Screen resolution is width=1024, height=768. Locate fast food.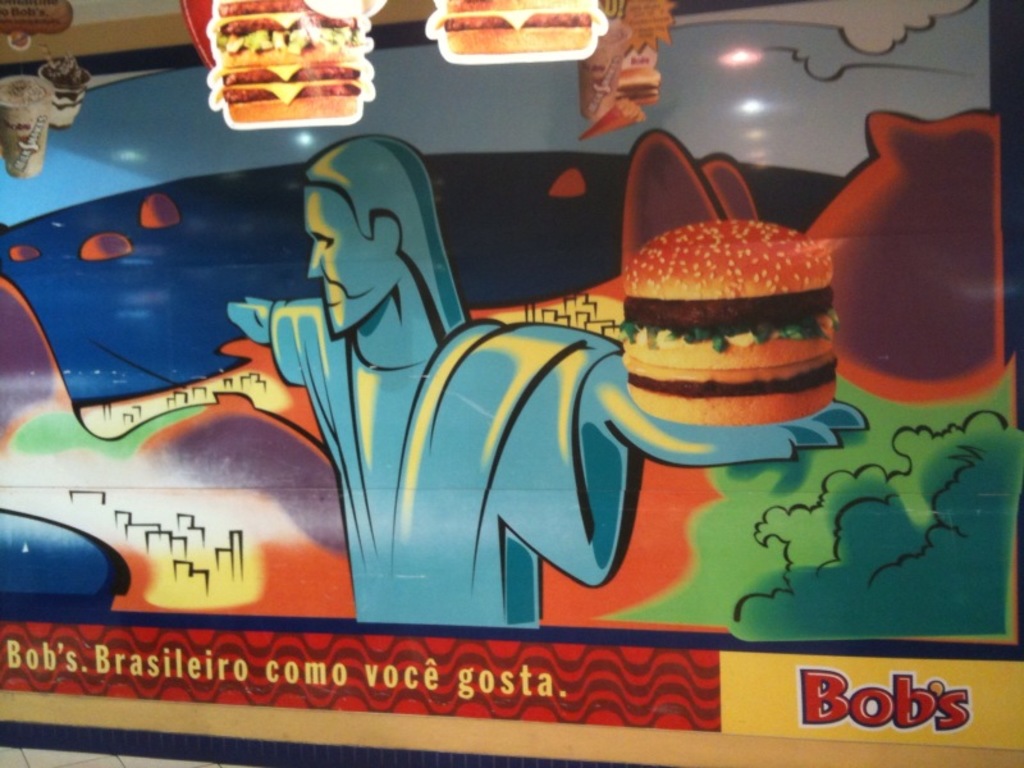
{"x1": 426, "y1": 0, "x2": 596, "y2": 55}.
